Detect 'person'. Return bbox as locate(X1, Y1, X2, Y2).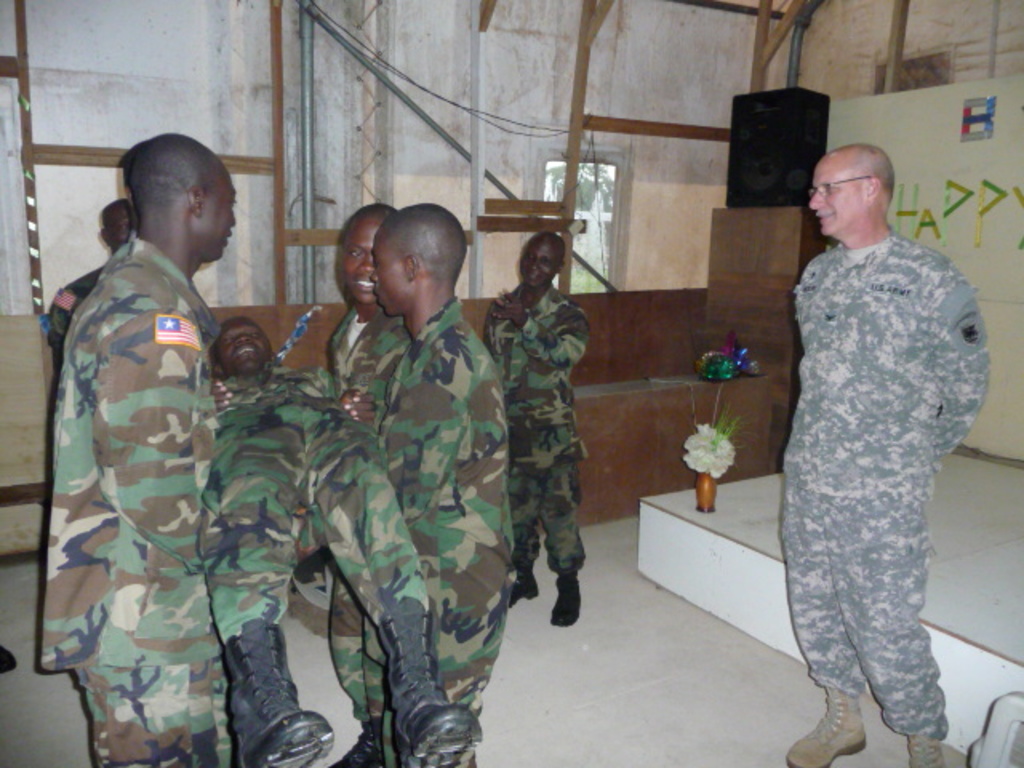
locate(784, 136, 994, 766).
